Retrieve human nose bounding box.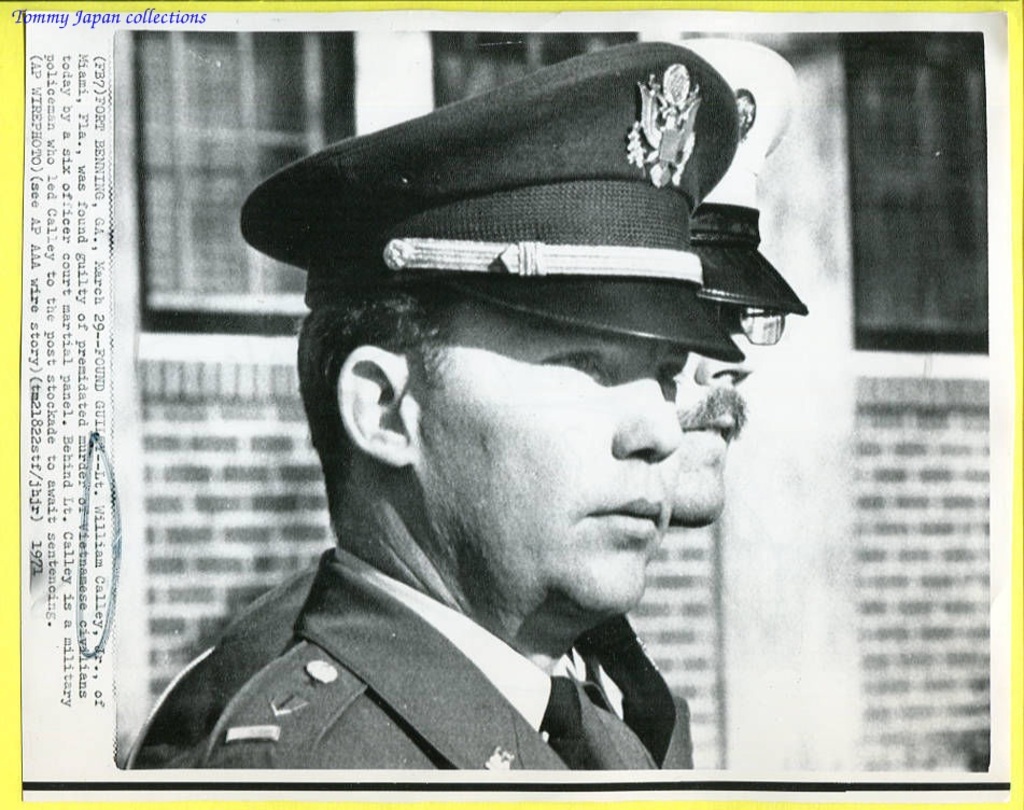
Bounding box: (612, 379, 682, 464).
